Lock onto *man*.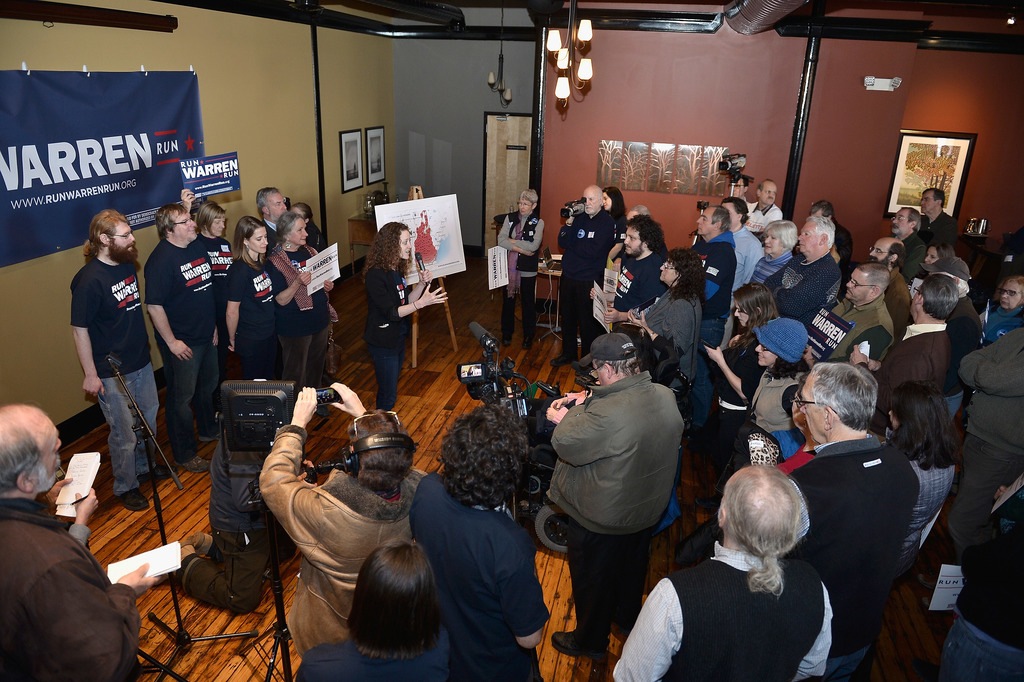
Locked: (586,215,668,332).
